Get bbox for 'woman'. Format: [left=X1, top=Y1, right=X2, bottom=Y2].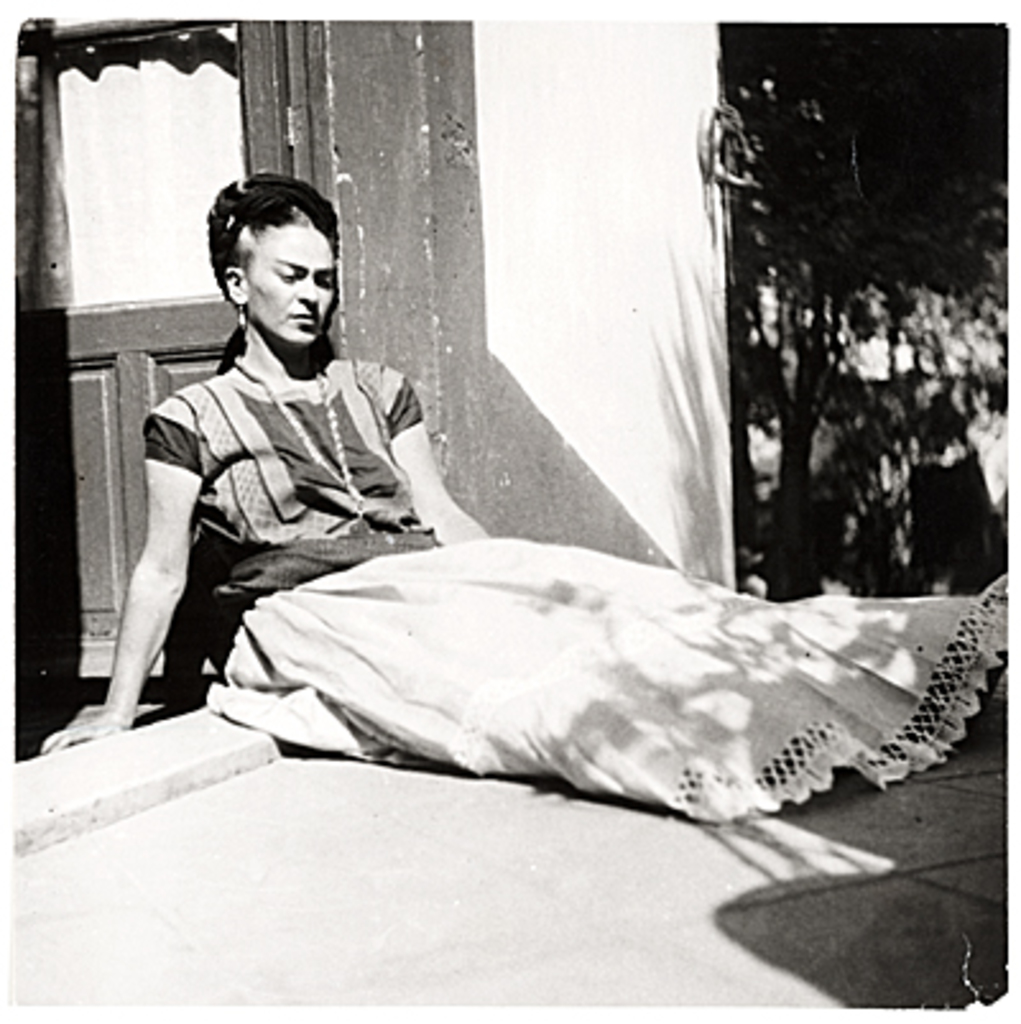
[left=110, top=171, right=863, bottom=848].
